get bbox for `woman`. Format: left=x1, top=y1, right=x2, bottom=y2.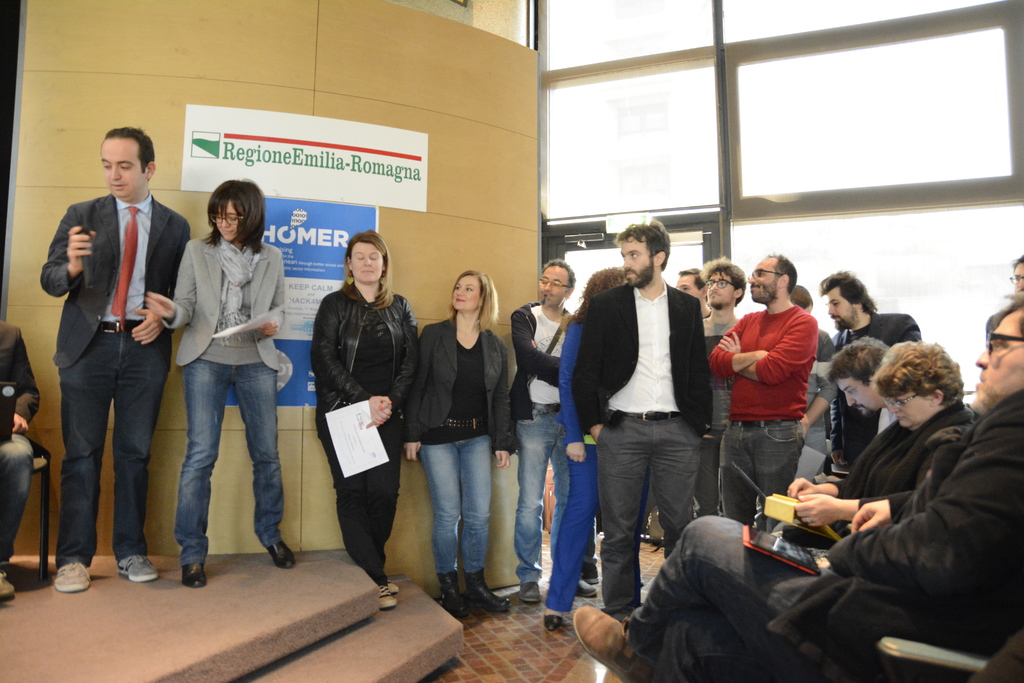
left=539, top=265, right=632, bottom=630.
